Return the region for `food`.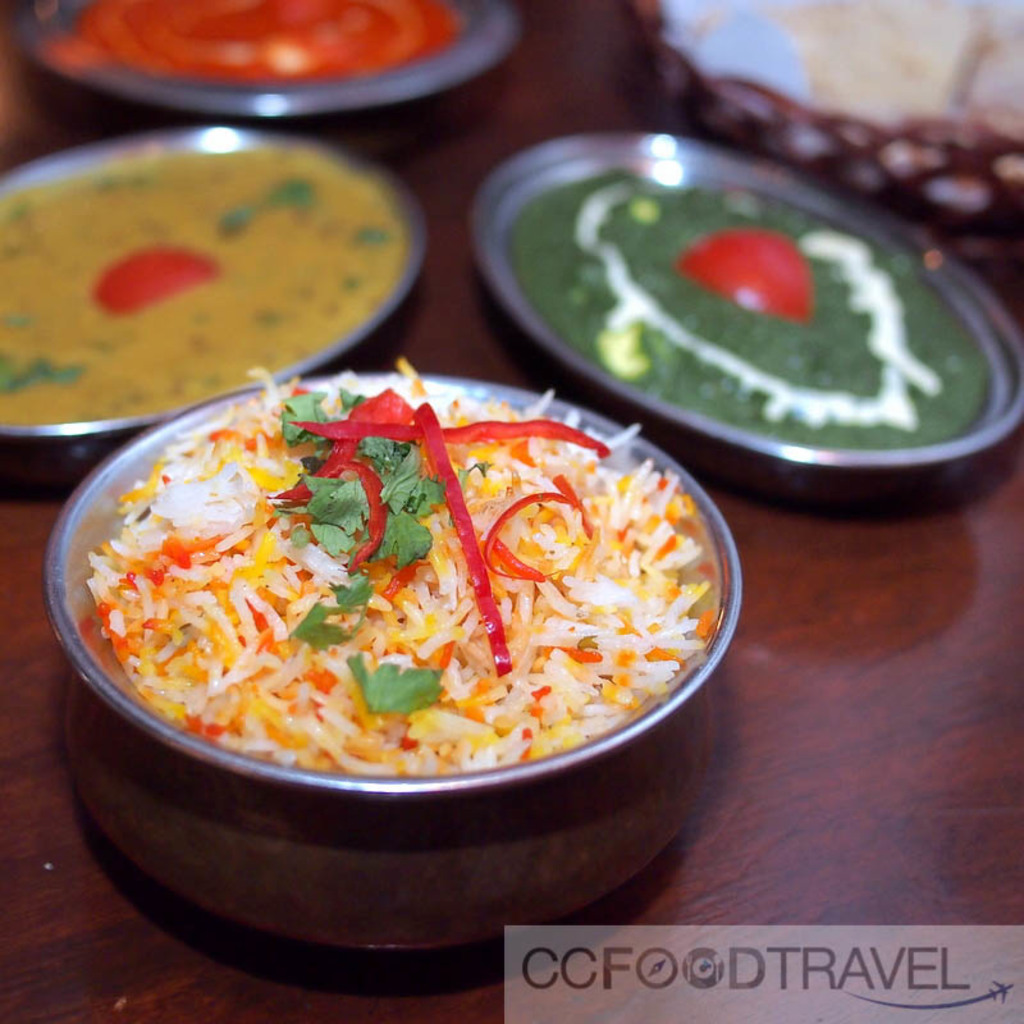
{"left": 45, "top": 0, "right": 457, "bottom": 84}.
